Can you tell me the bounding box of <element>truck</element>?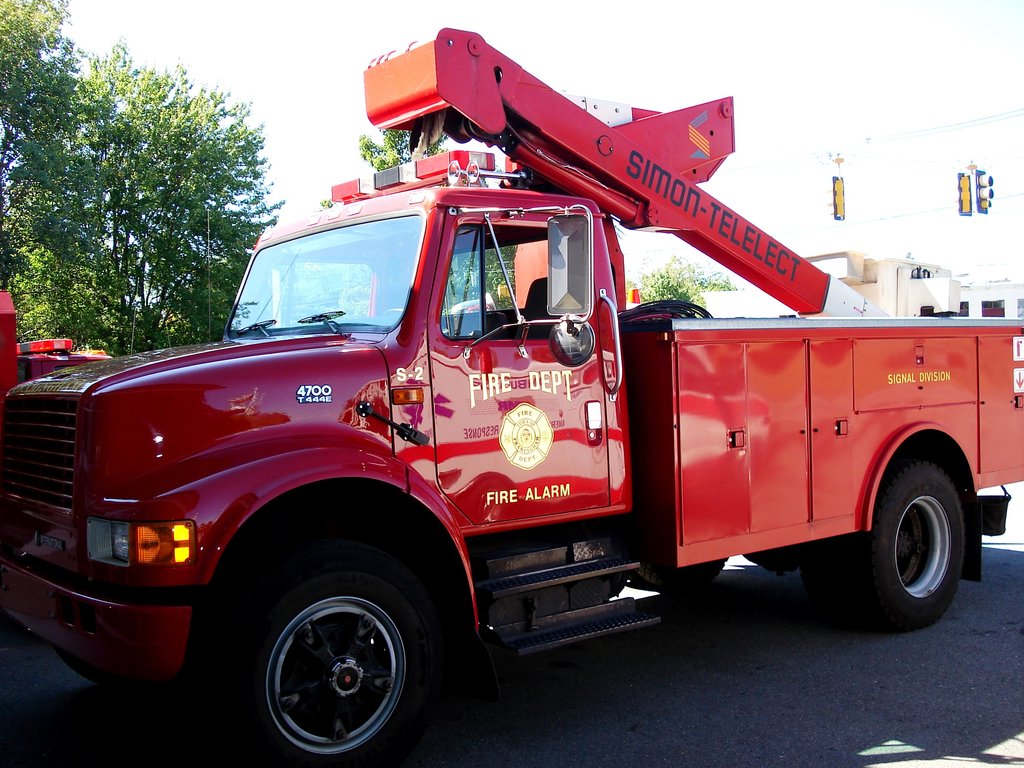
0, 286, 113, 408.
